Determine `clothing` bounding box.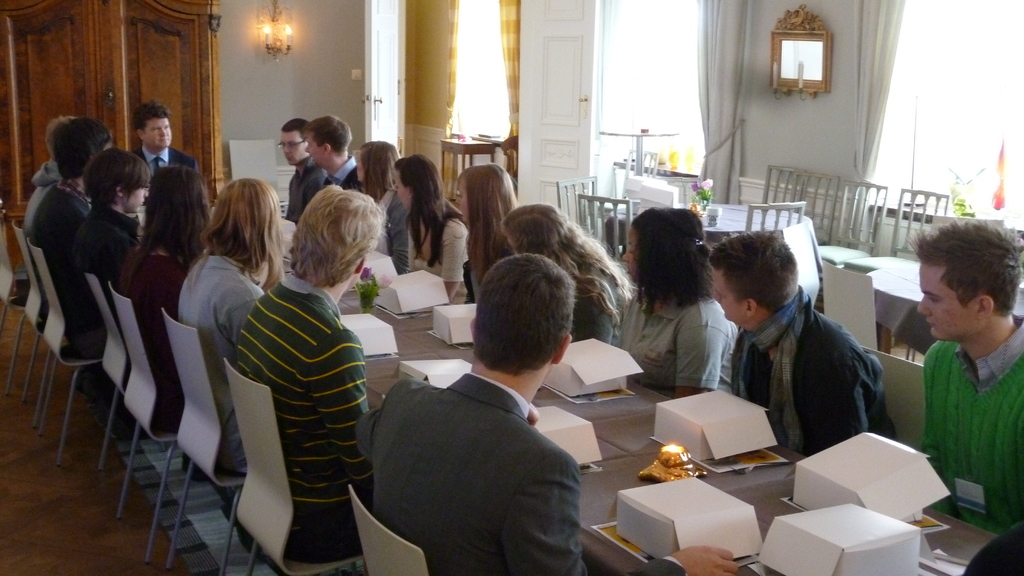
Determined: (x1=920, y1=314, x2=1023, y2=538).
